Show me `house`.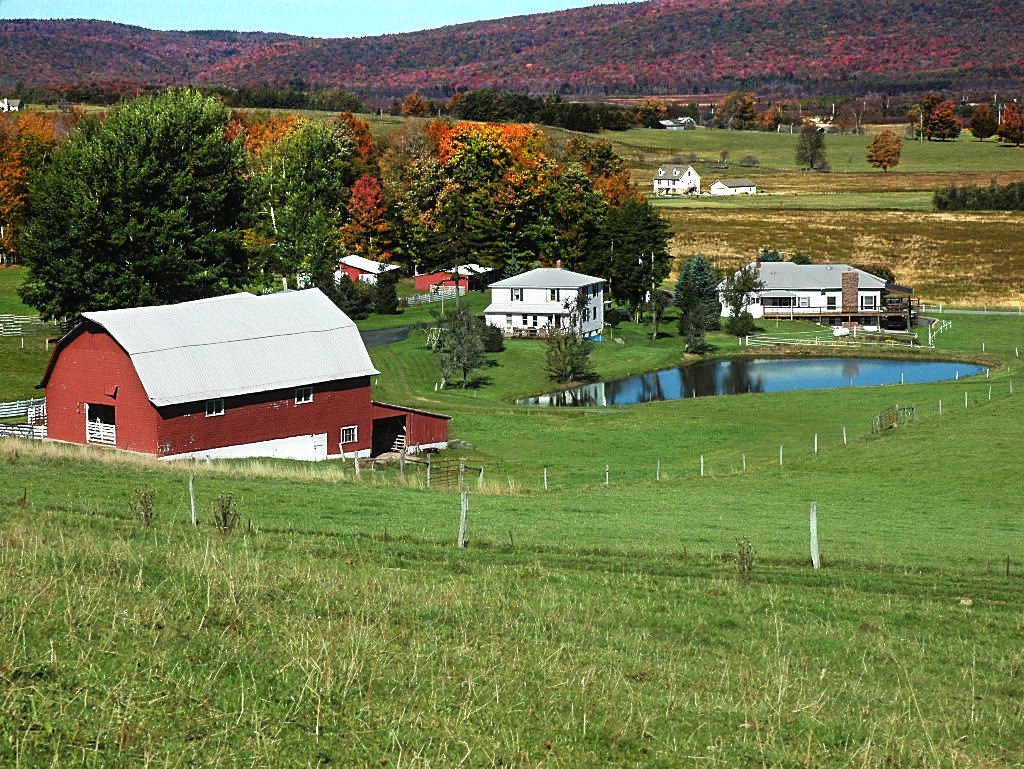
`house` is here: bbox(483, 260, 614, 343).
